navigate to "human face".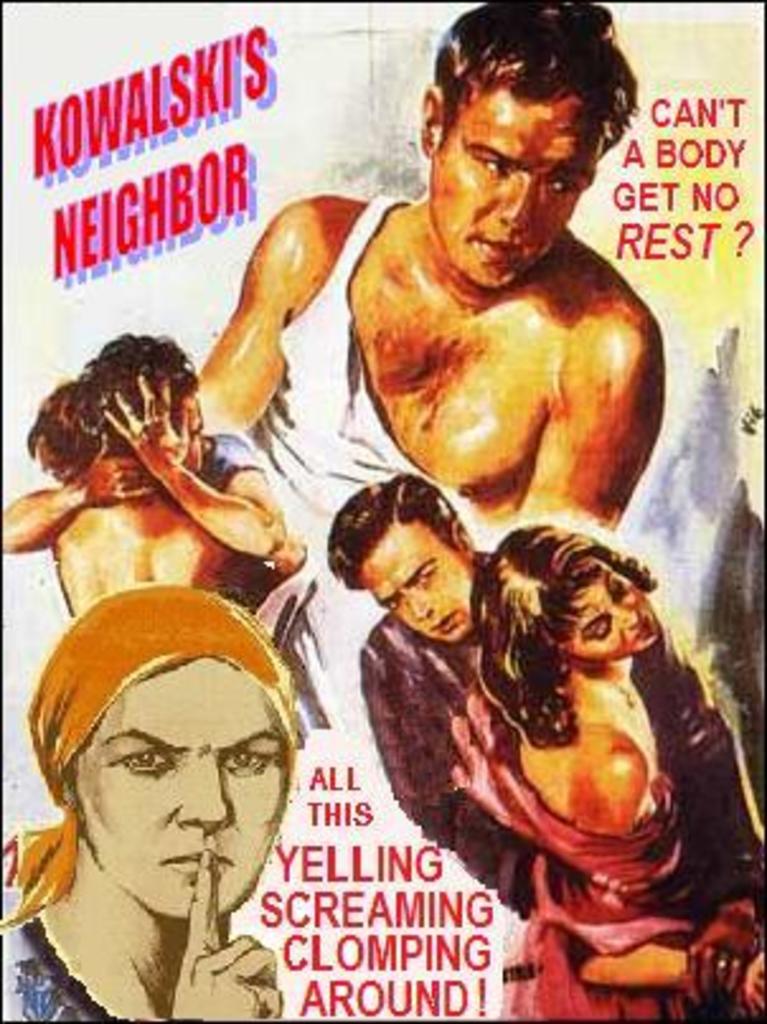
Navigation target: 429/79/610/292.
